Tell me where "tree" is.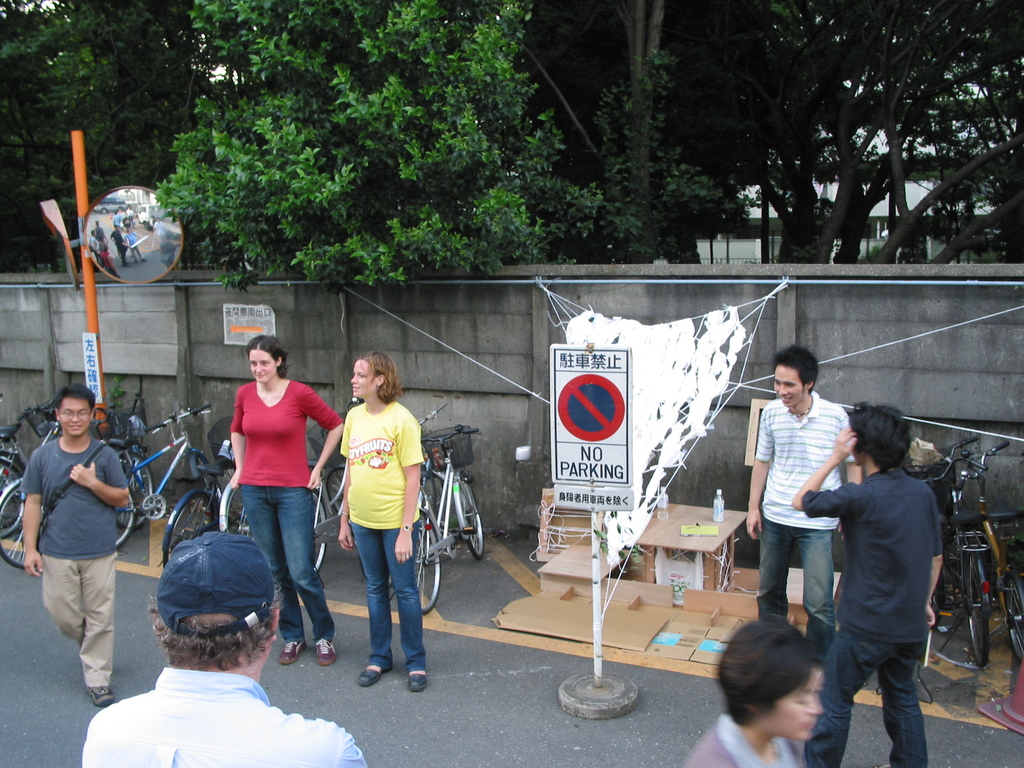
"tree" is at 91,38,609,278.
